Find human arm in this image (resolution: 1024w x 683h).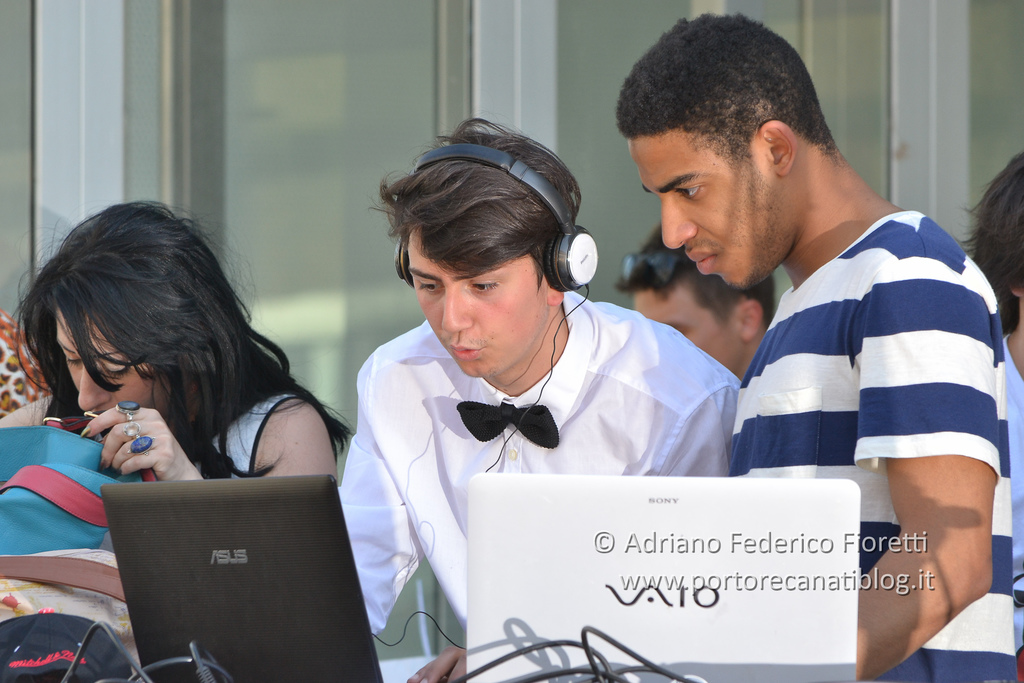
select_region(401, 646, 467, 682).
